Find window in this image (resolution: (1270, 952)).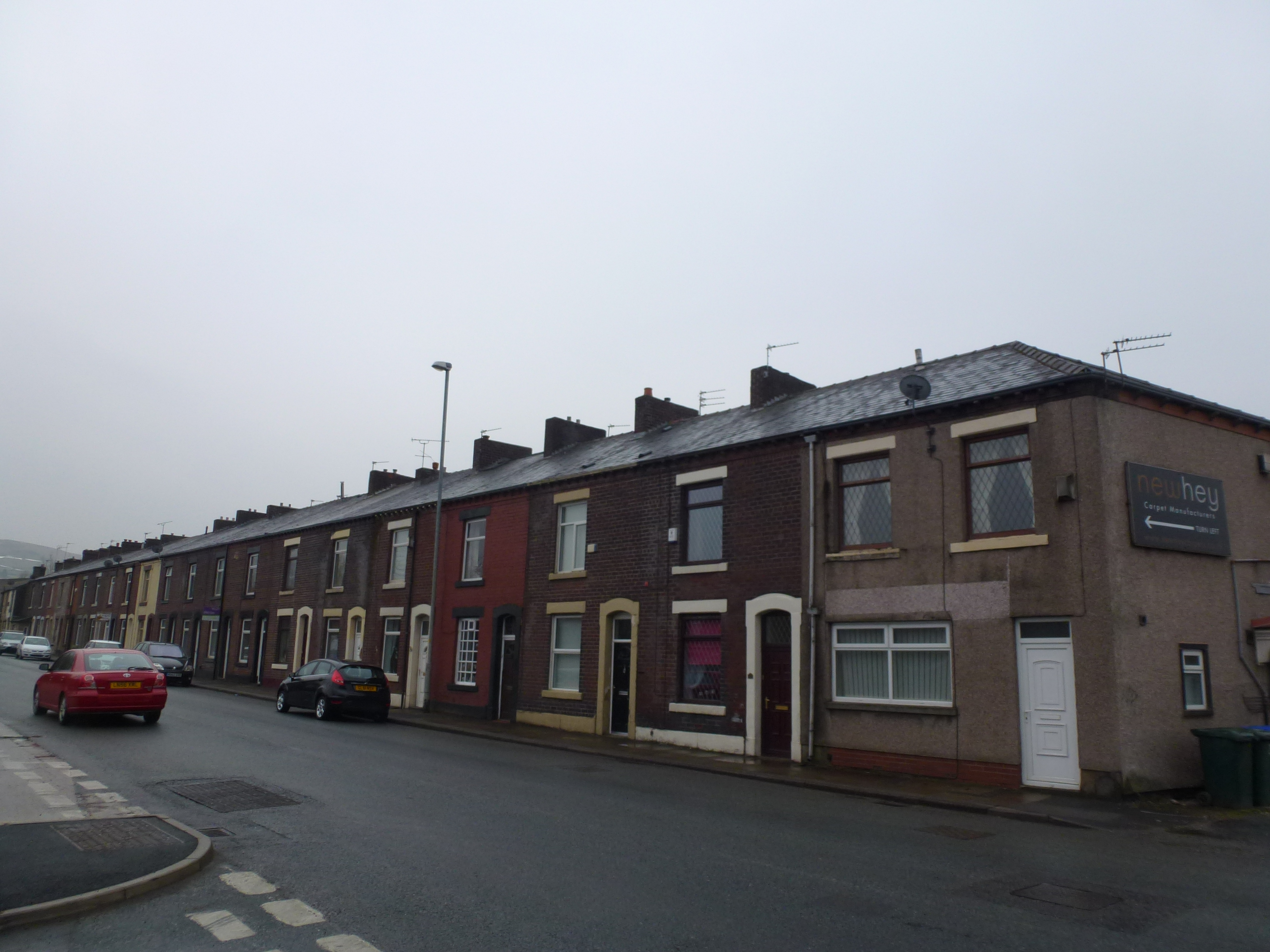
x1=82, y1=157, x2=88, y2=175.
